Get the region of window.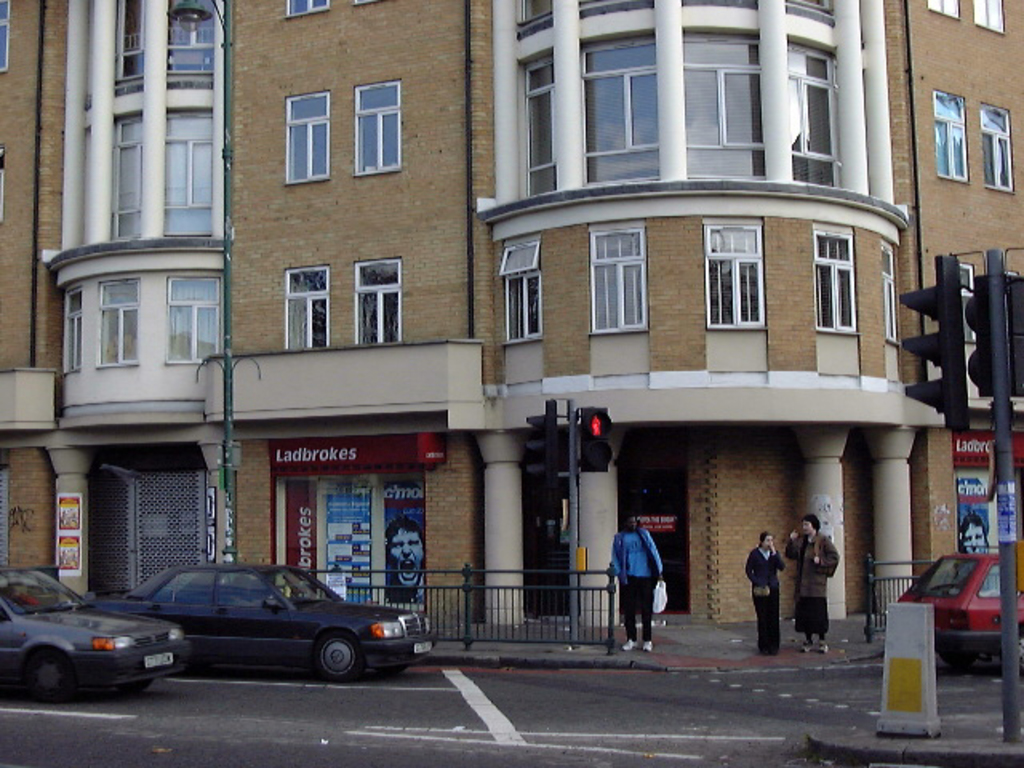
682:0:754:6.
